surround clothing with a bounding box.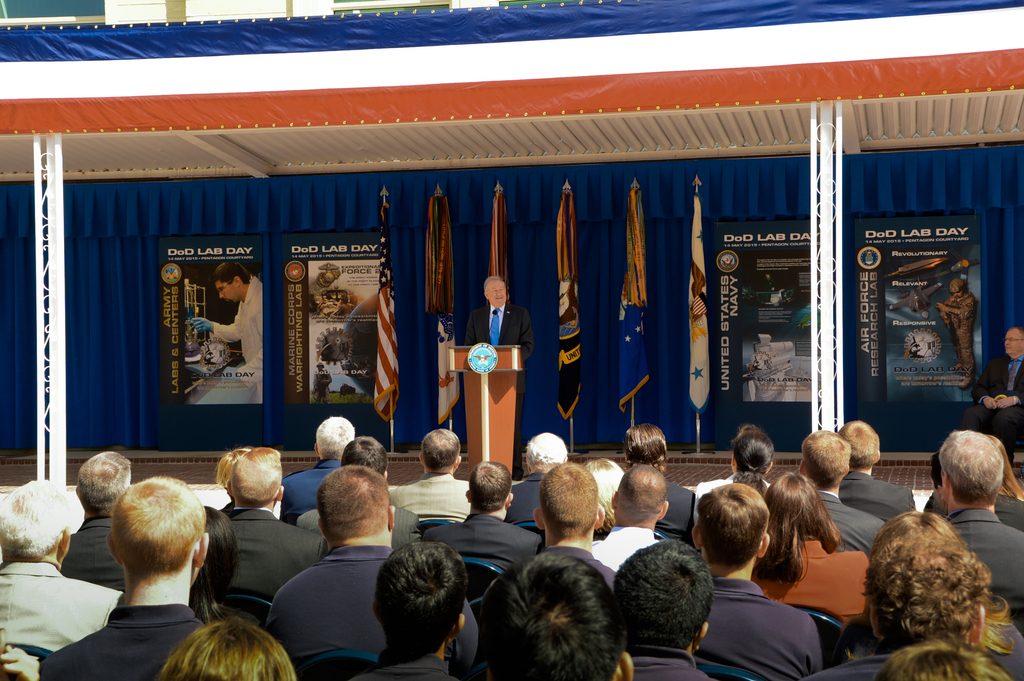
<box>5,559,102,665</box>.
